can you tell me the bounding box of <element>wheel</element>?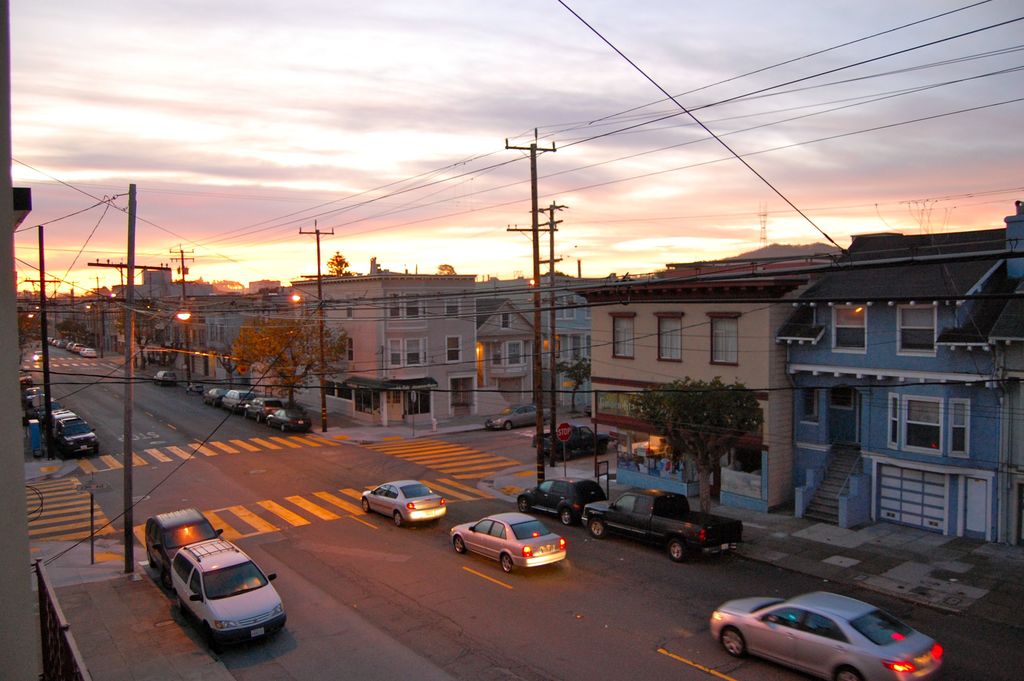
<bbox>211, 399, 215, 407</bbox>.
